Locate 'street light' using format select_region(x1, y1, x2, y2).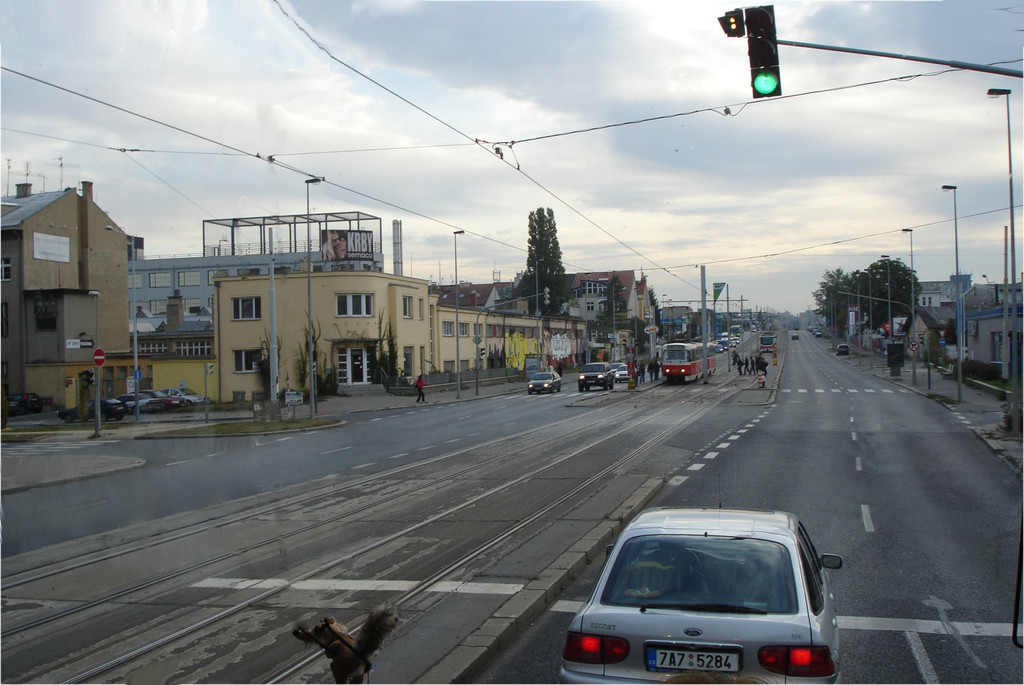
select_region(454, 223, 466, 398).
